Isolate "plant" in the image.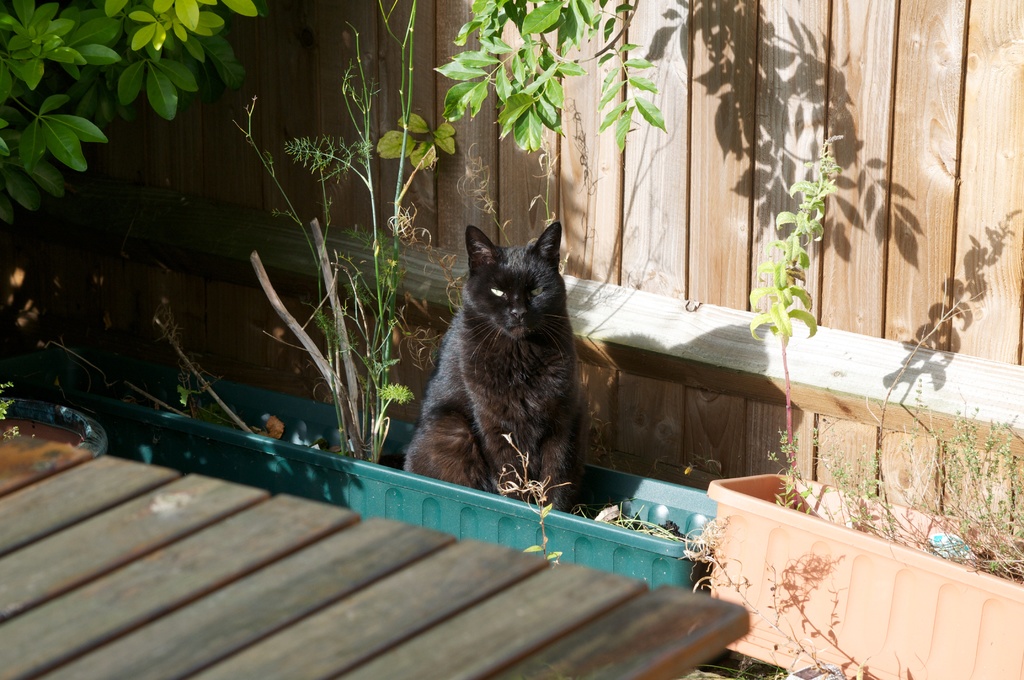
Isolated region: BBox(493, 434, 569, 563).
